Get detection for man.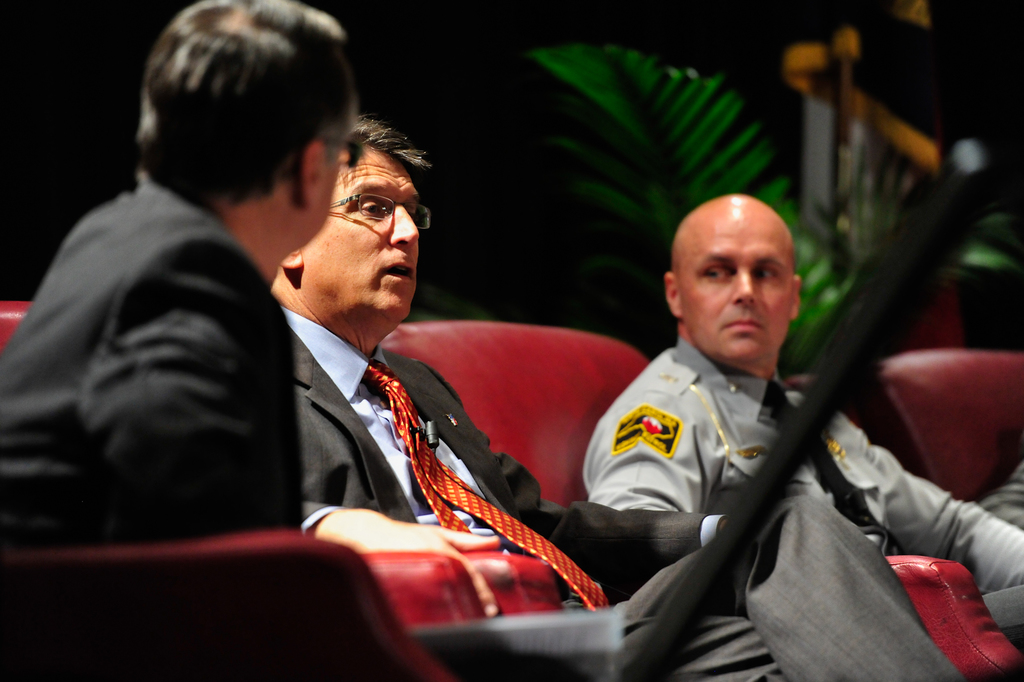
Detection: l=219, t=89, r=682, b=629.
